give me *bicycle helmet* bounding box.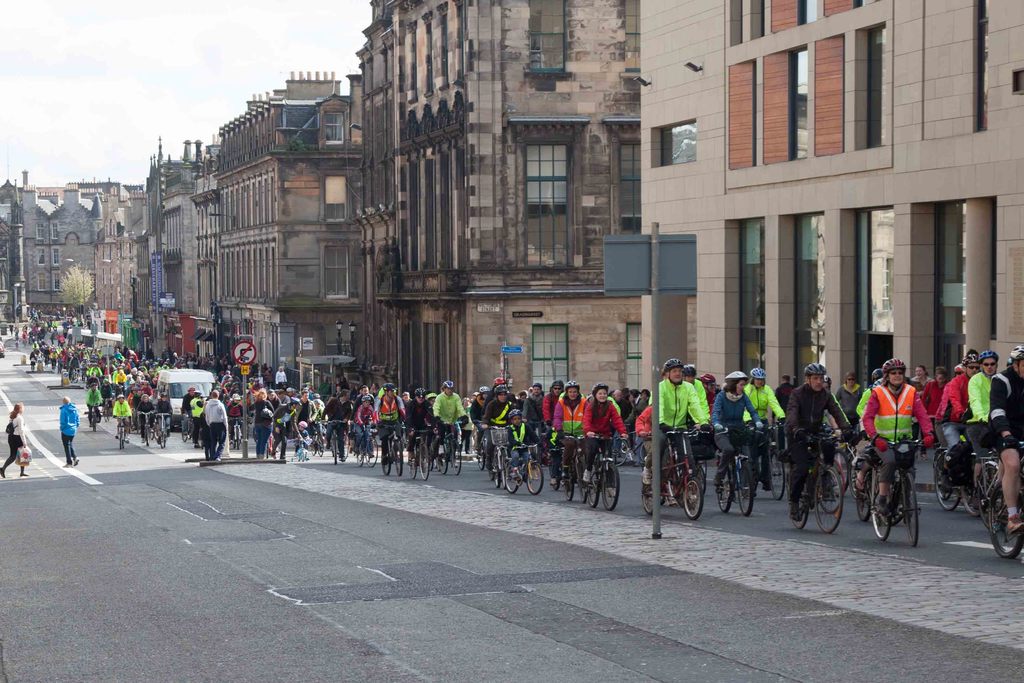
bbox=(291, 398, 300, 410).
